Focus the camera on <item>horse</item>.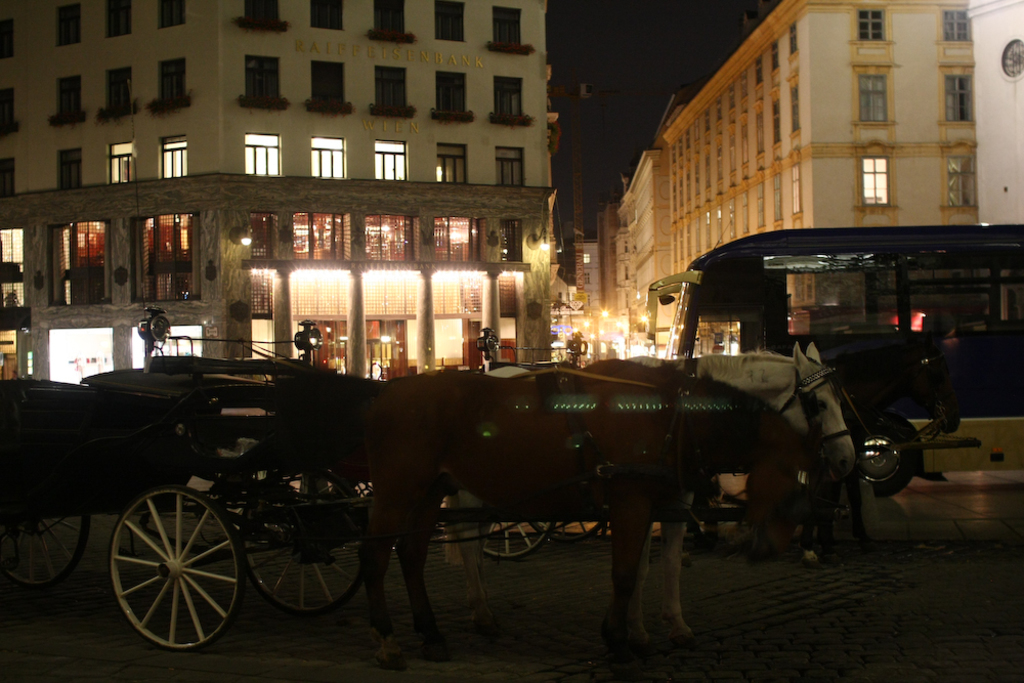
Focus region: <bbox>356, 358, 807, 671</bbox>.
